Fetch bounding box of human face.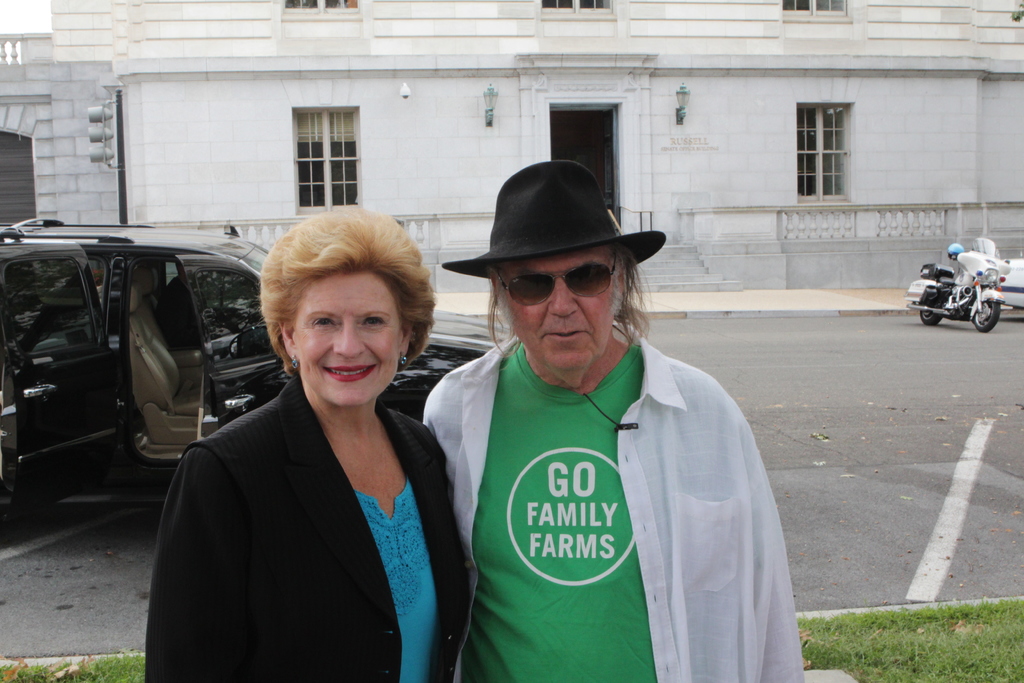
Bbox: locate(506, 251, 618, 370).
